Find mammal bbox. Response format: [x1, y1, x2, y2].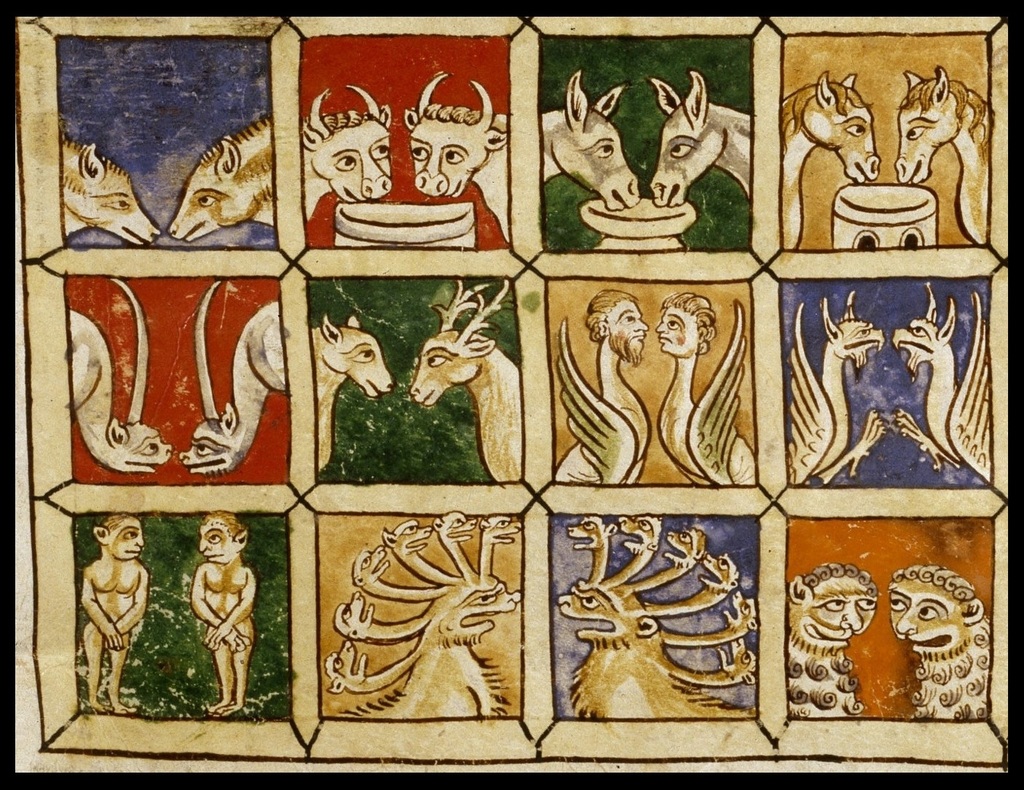
[70, 274, 172, 470].
